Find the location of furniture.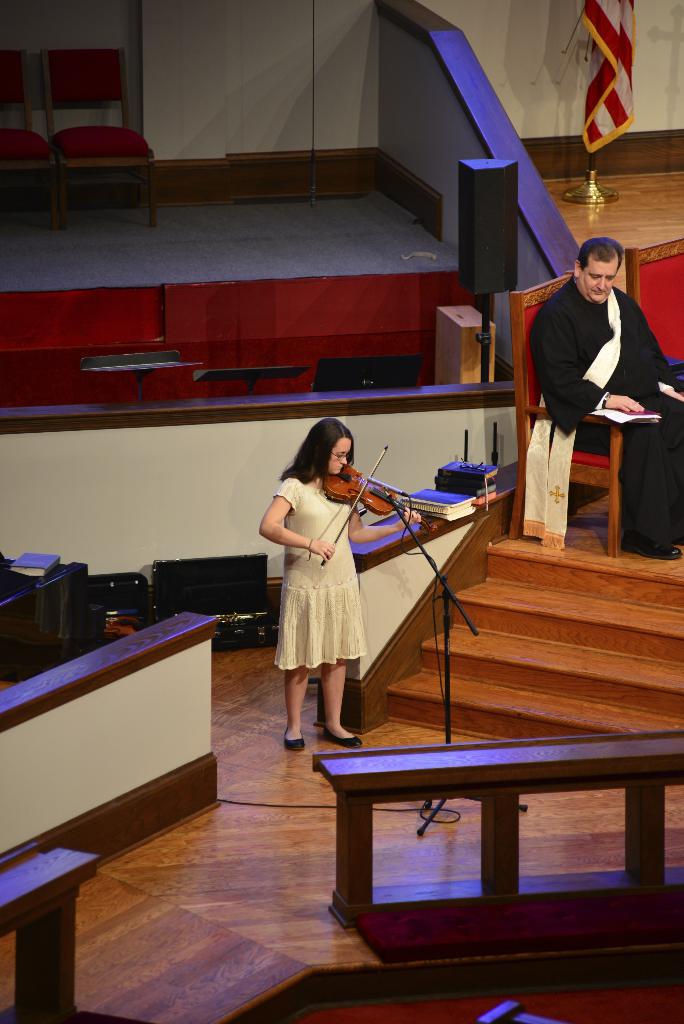
Location: x1=44 y1=48 x2=161 y2=230.
